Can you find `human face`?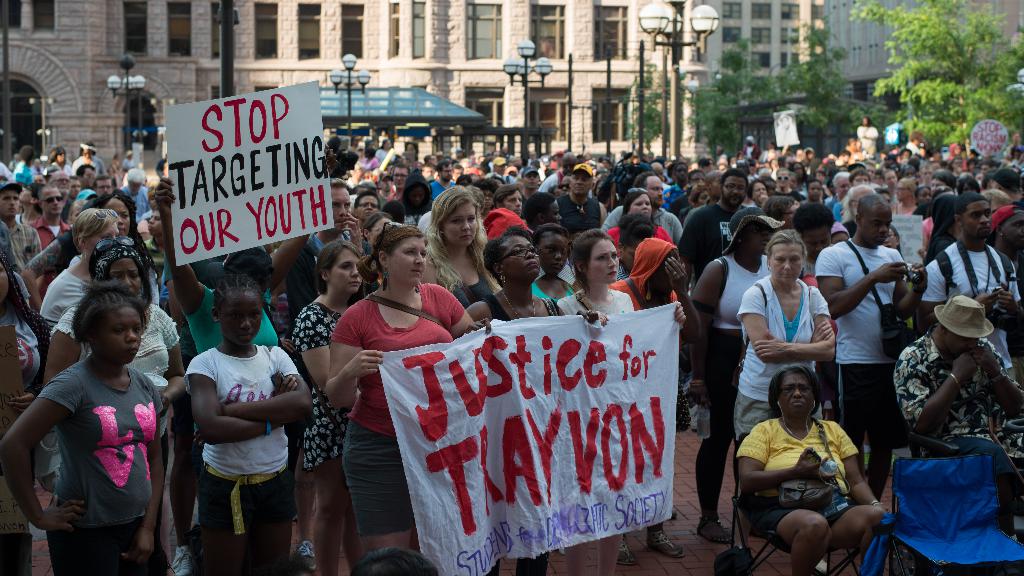
Yes, bounding box: pyautogui.locateOnScreen(68, 179, 81, 193).
